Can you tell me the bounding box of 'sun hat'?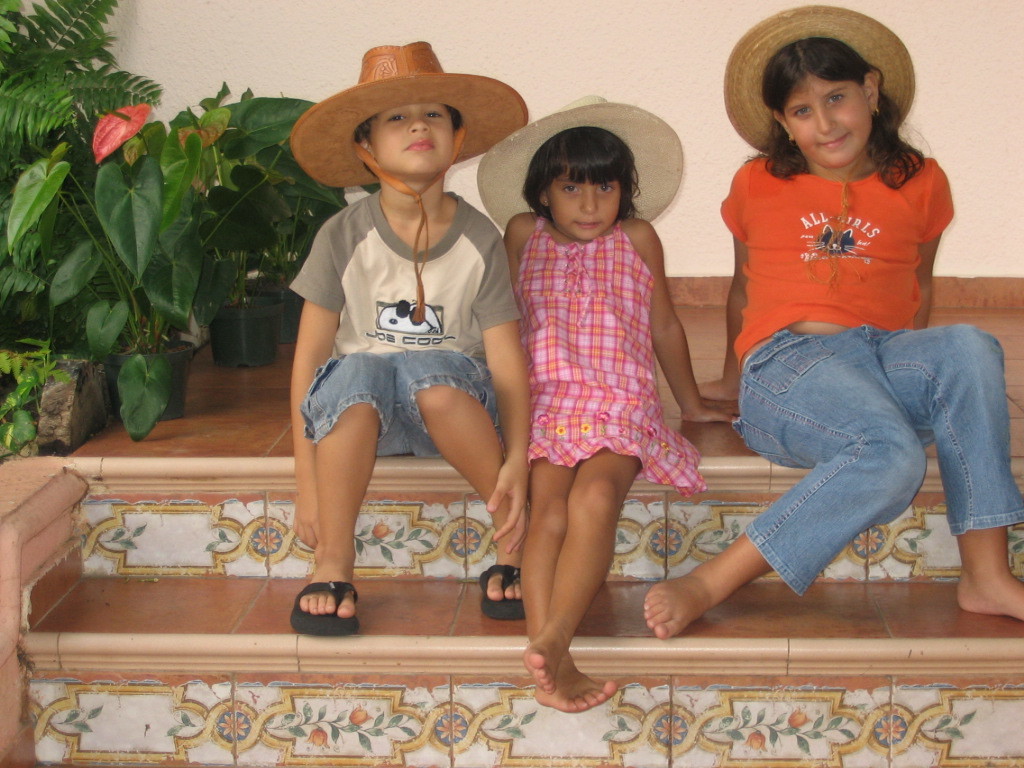
BBox(717, 0, 919, 154).
